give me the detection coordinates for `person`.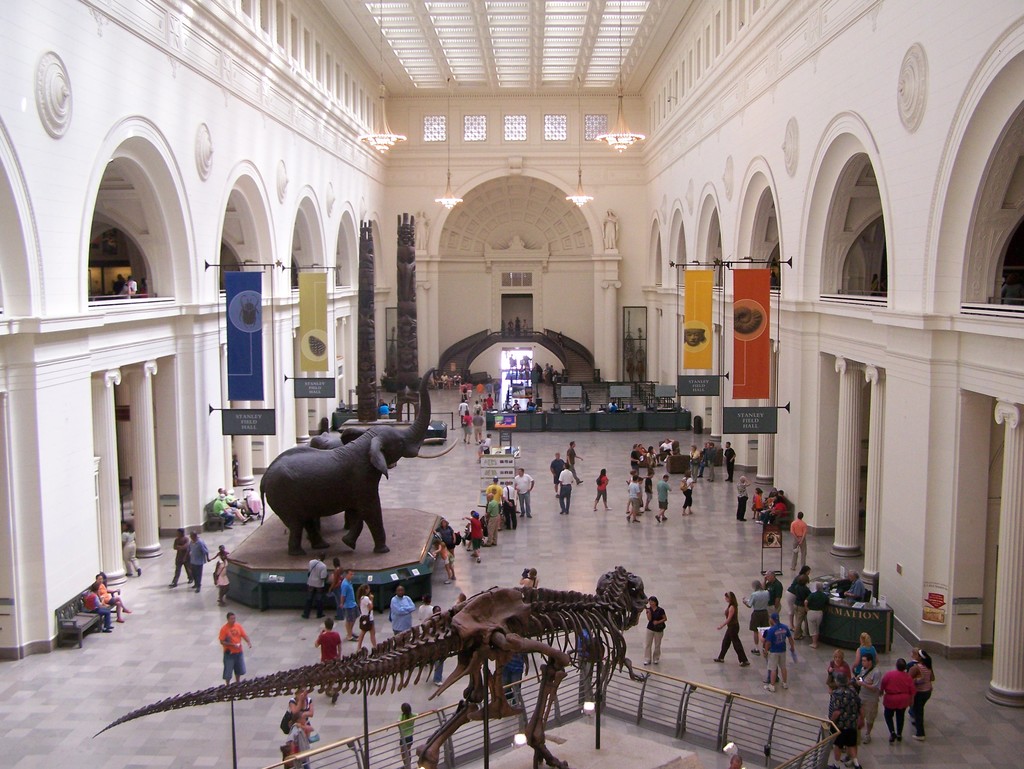
{"x1": 687, "y1": 442, "x2": 701, "y2": 477}.
